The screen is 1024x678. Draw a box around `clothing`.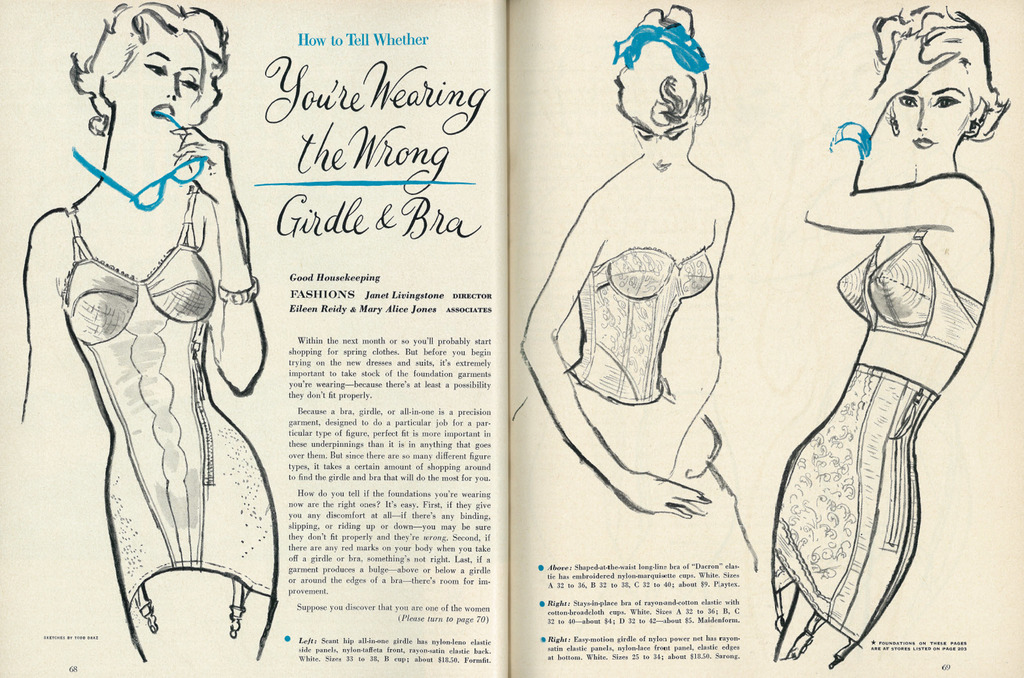
bbox(770, 213, 990, 650).
